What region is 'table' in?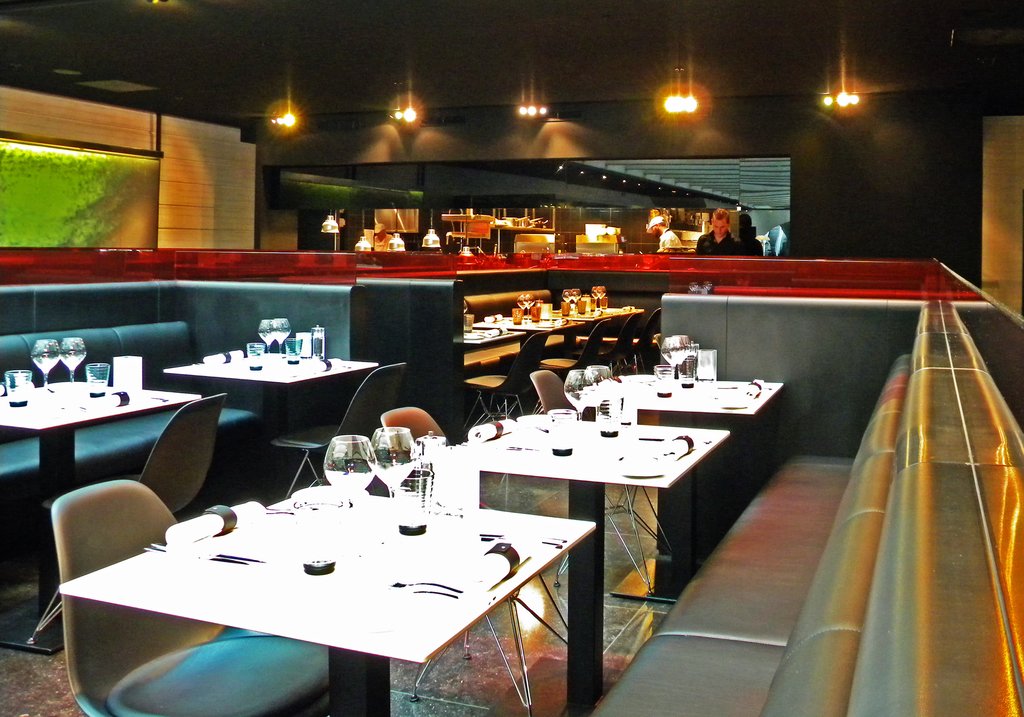
left=588, top=362, right=787, bottom=490.
